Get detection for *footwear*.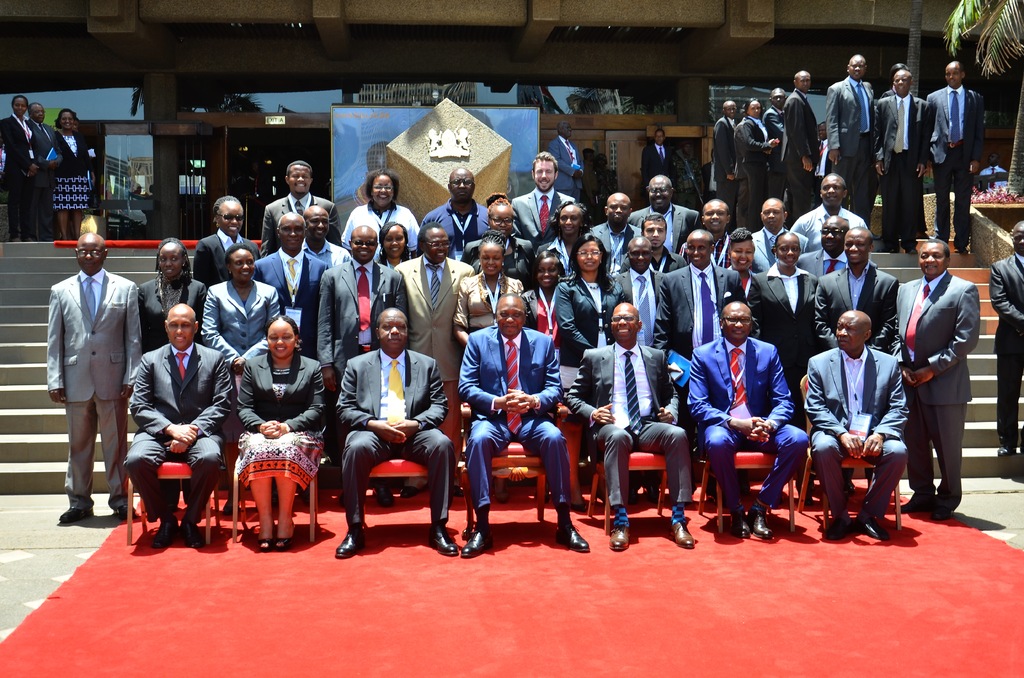
Detection: detection(547, 523, 593, 556).
